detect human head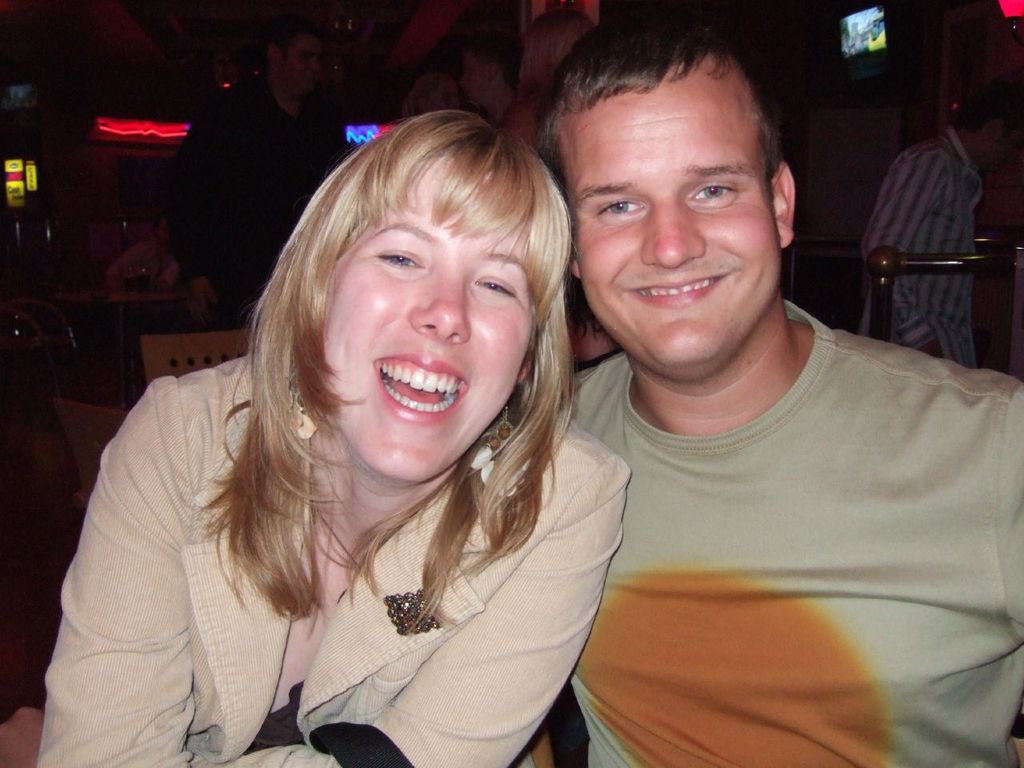
x1=954, y1=93, x2=1017, y2=170
